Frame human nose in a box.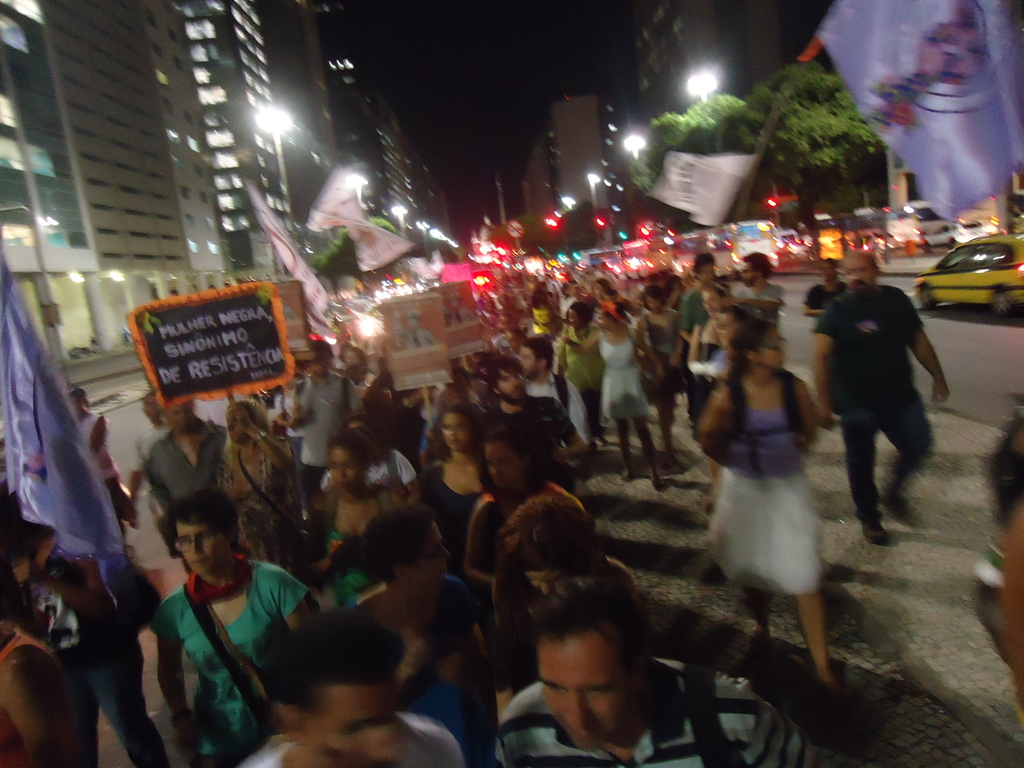
567, 691, 595, 735.
